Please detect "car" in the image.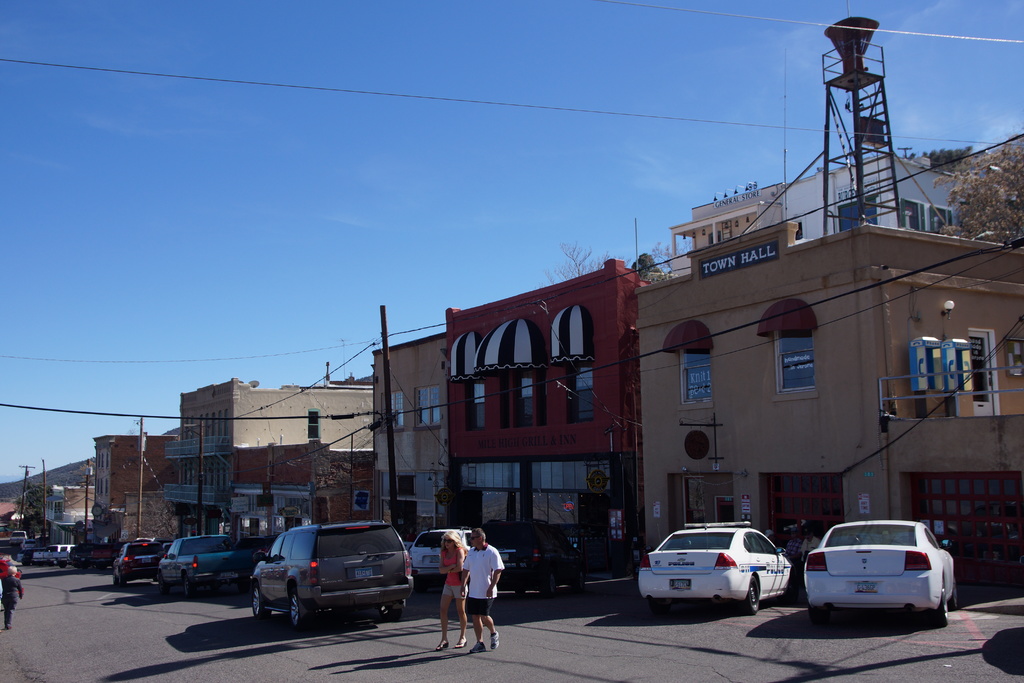
[left=799, top=513, right=955, bottom=631].
